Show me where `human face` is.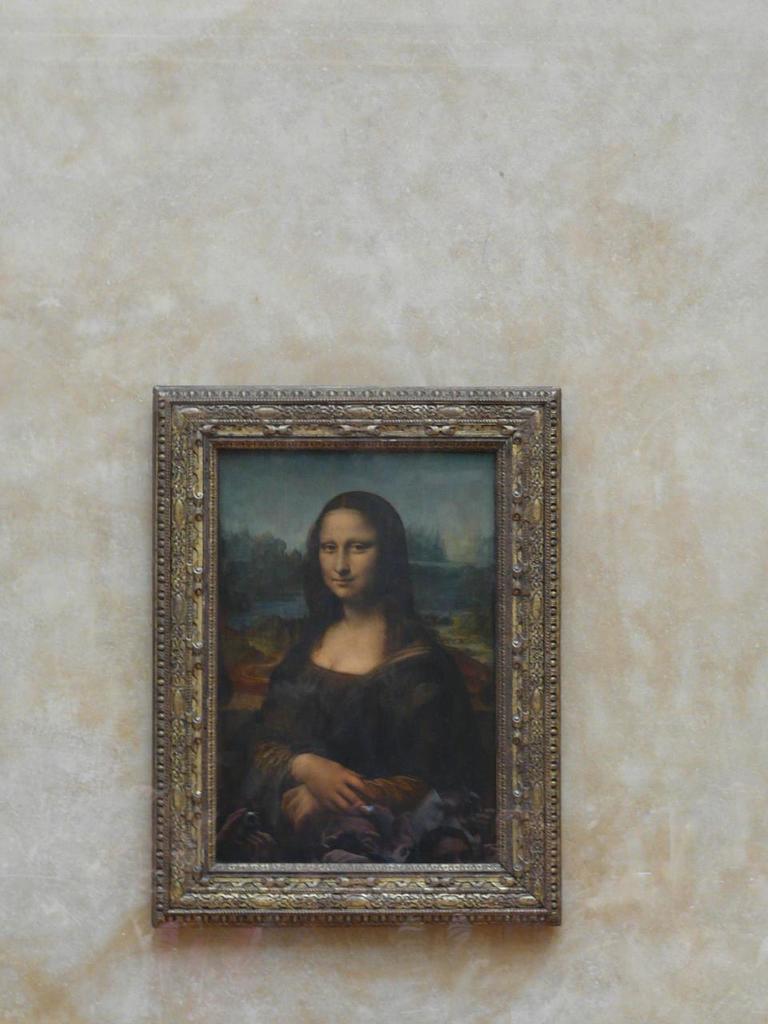
`human face` is at region(318, 511, 382, 599).
